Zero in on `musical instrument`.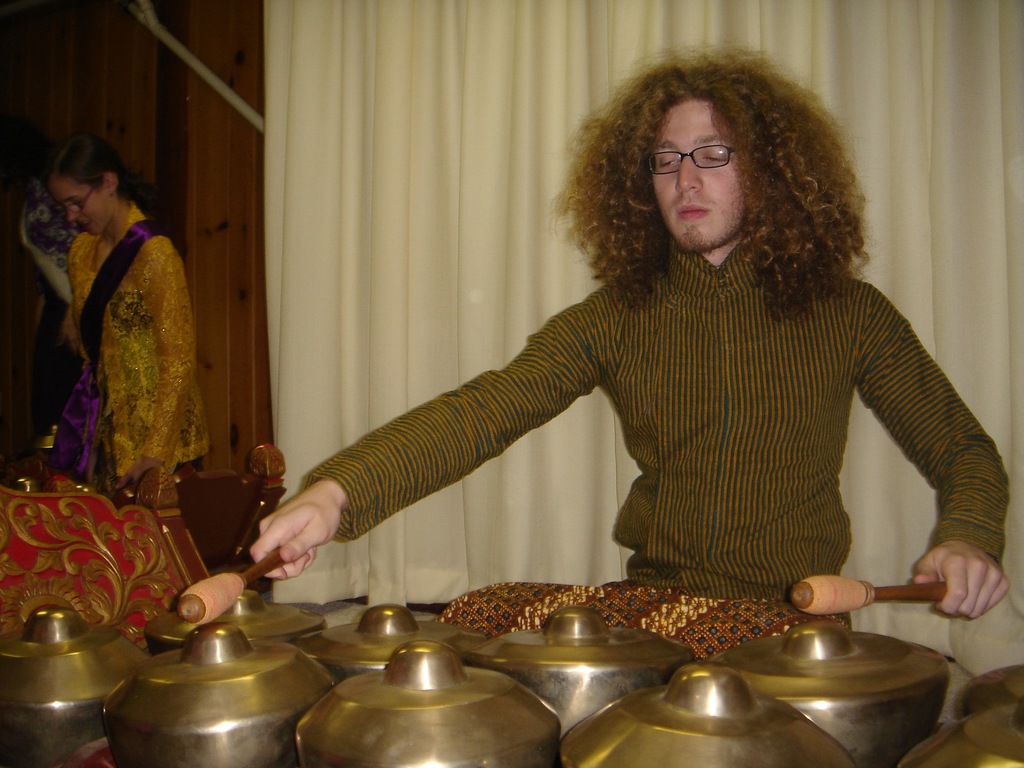
Zeroed in: 470/605/692/733.
